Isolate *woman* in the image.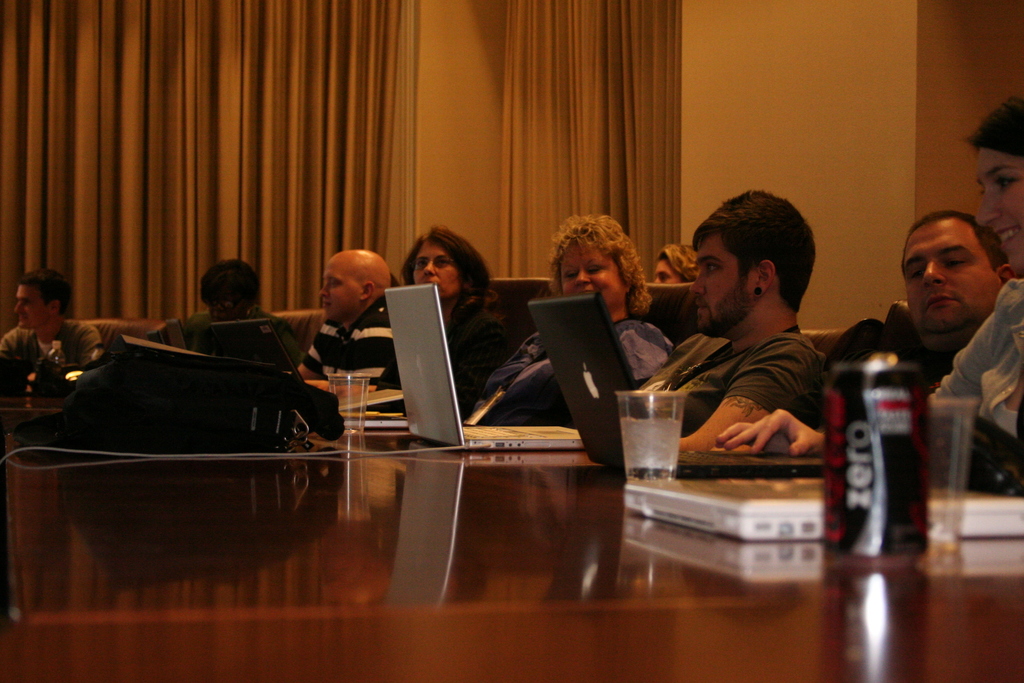
Isolated region: {"x1": 393, "y1": 220, "x2": 519, "y2": 424}.
